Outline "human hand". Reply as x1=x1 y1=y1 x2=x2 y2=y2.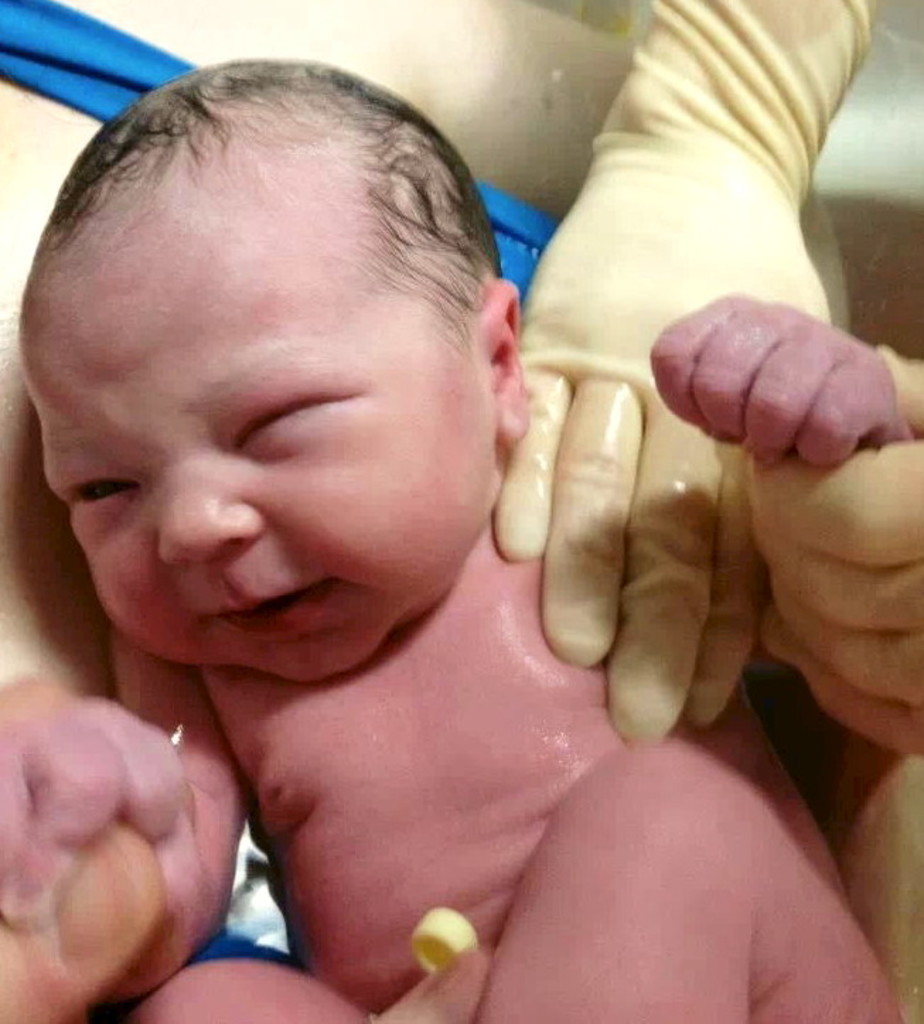
x1=0 y1=685 x2=218 y2=919.
